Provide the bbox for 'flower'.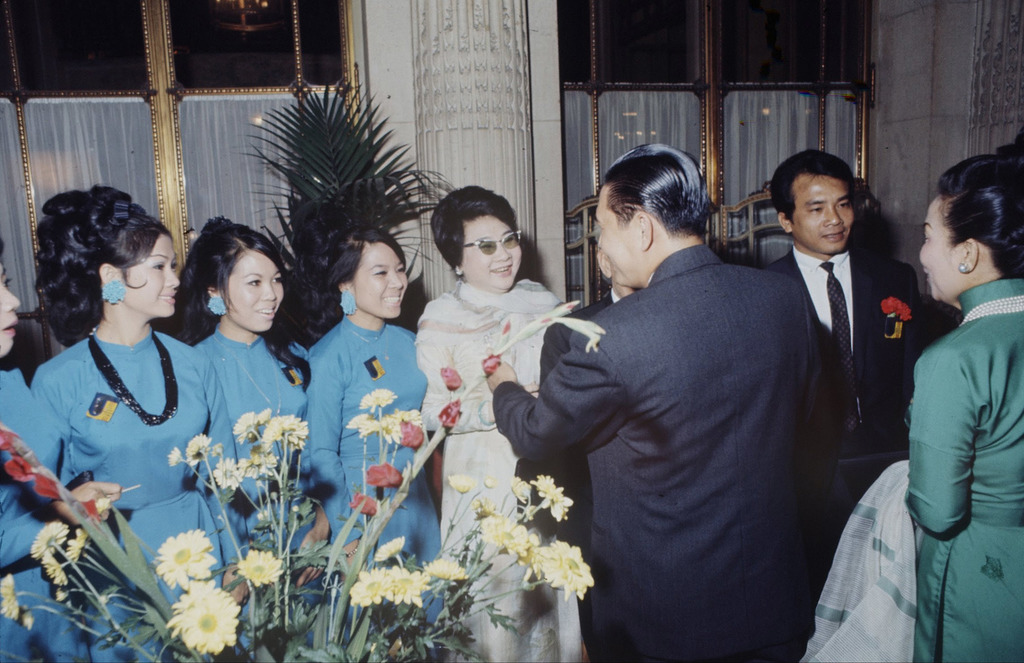
detection(30, 521, 67, 561).
